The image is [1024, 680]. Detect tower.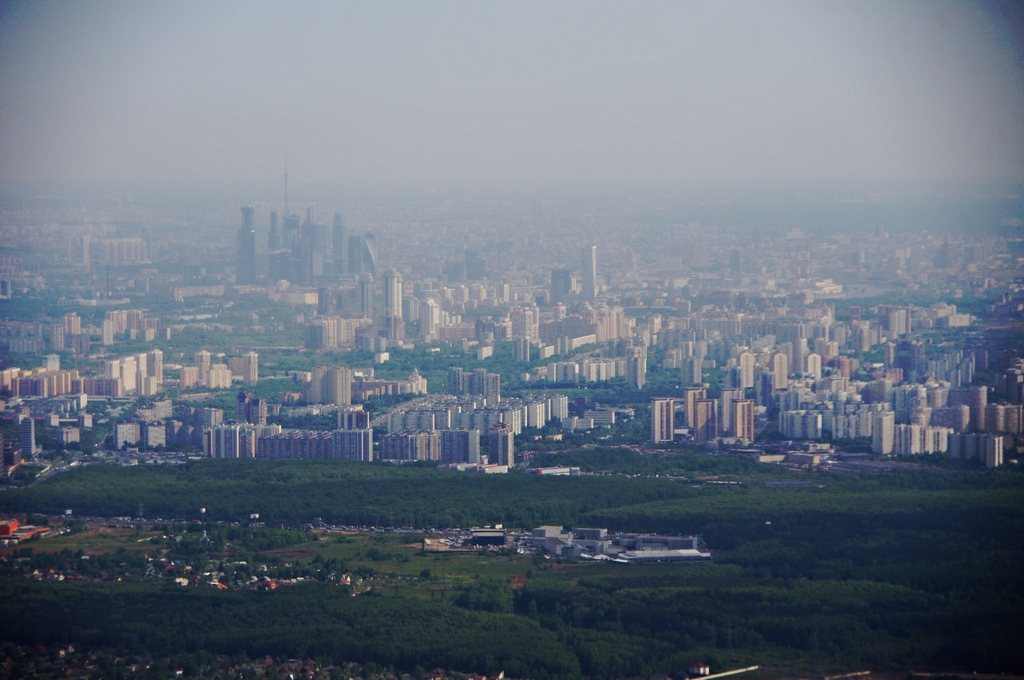
Detection: bbox=(312, 271, 381, 323).
